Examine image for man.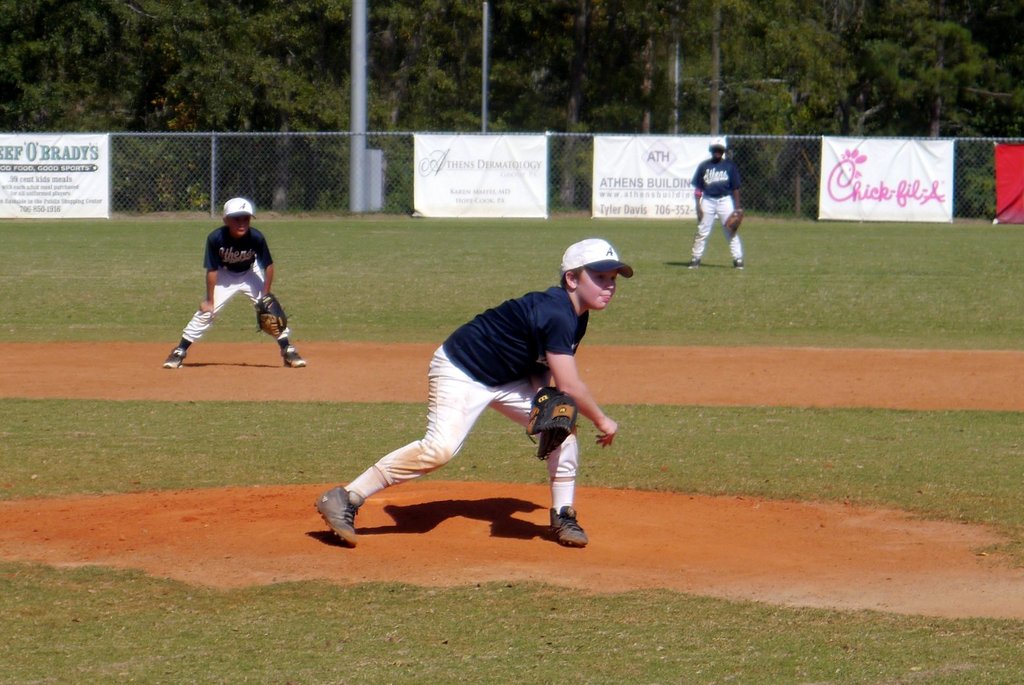
Examination result: locate(306, 239, 636, 548).
